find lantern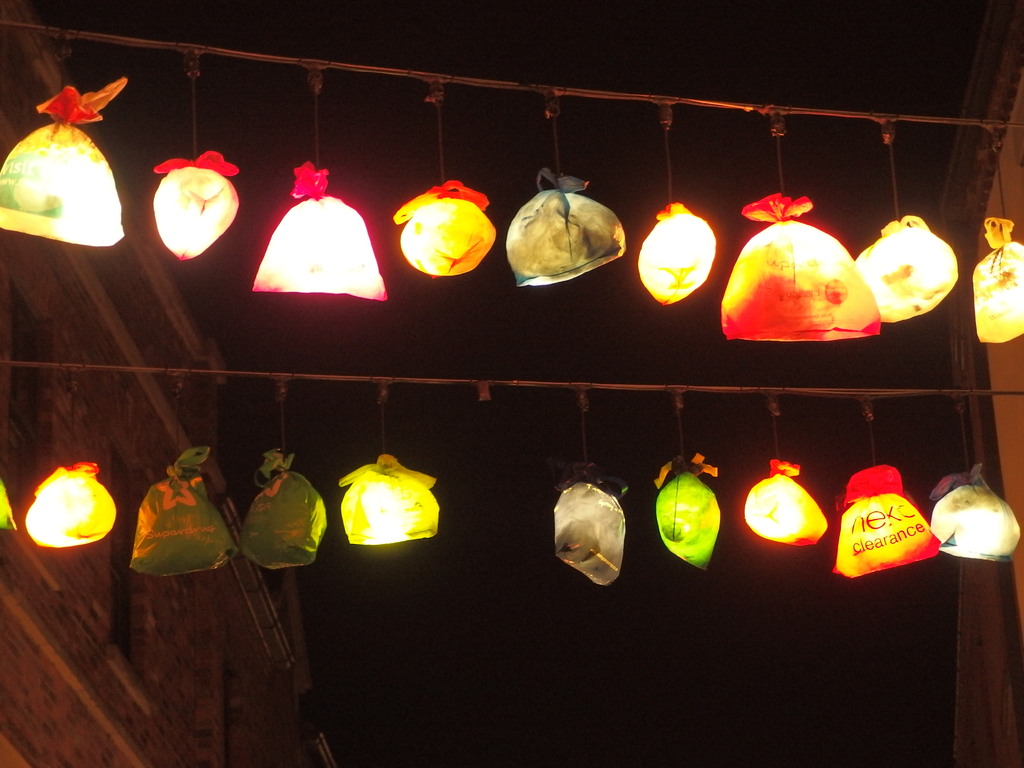
(left=24, top=462, right=118, bottom=544)
